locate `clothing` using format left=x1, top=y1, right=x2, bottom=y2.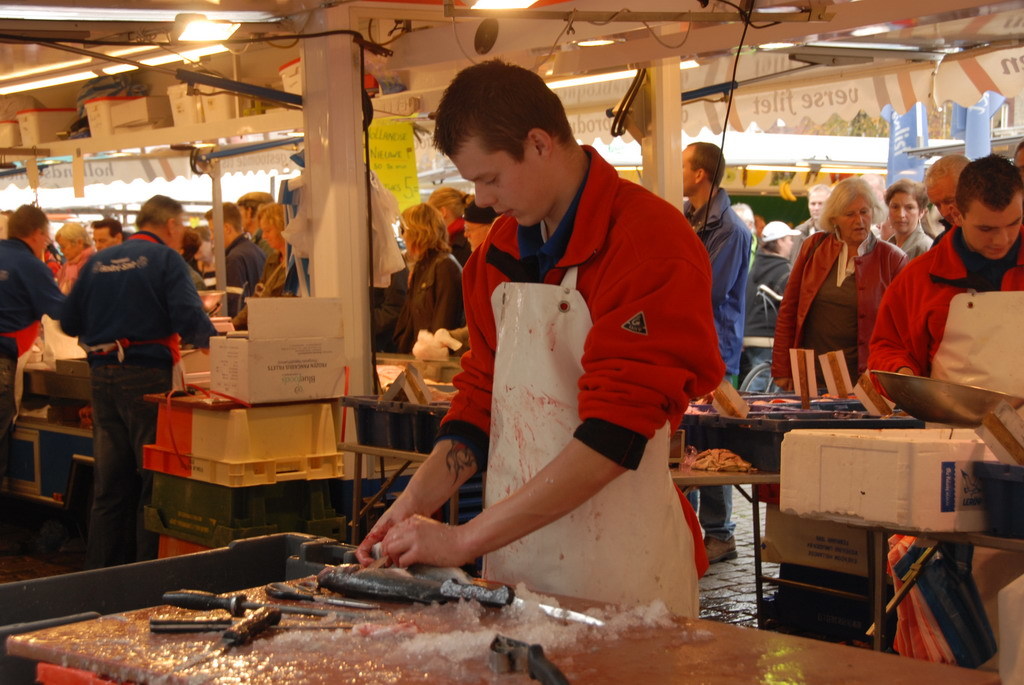
left=227, top=232, right=270, bottom=327.
